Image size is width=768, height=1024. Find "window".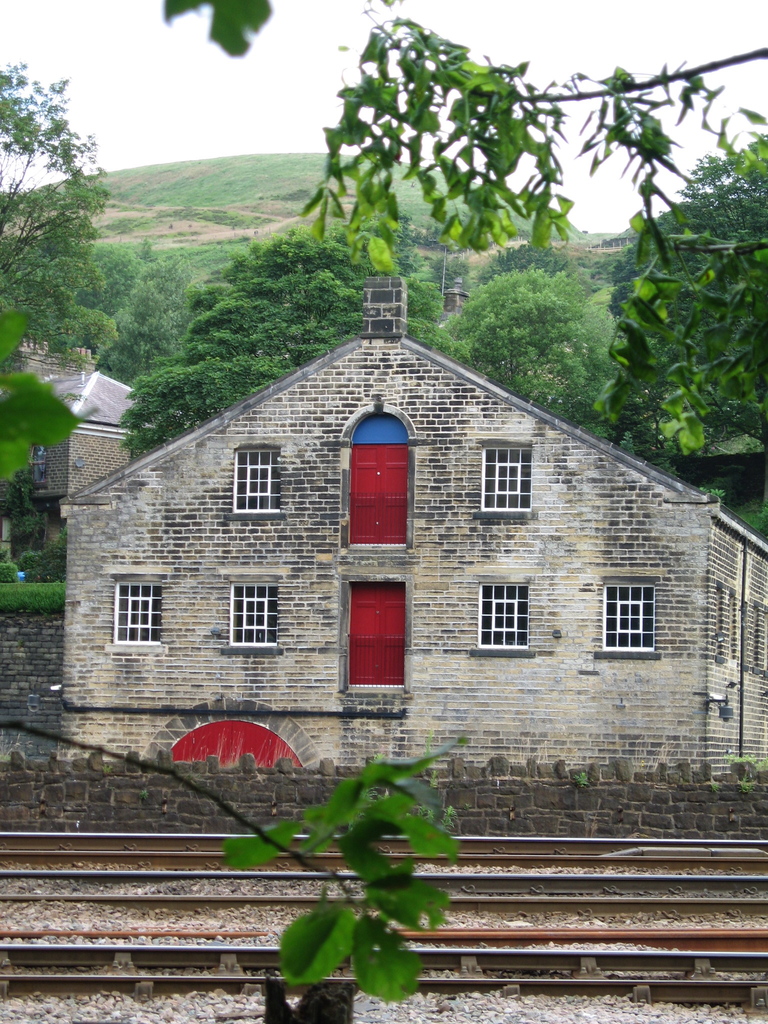
rect(467, 576, 537, 653).
